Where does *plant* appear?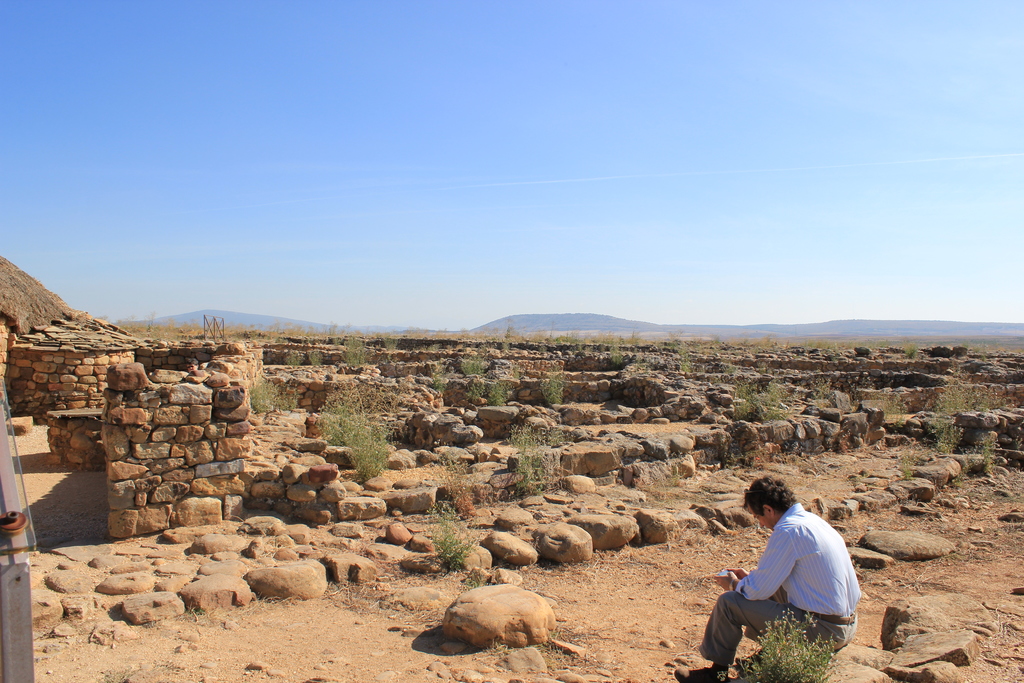
Appears at 339, 395, 400, 502.
